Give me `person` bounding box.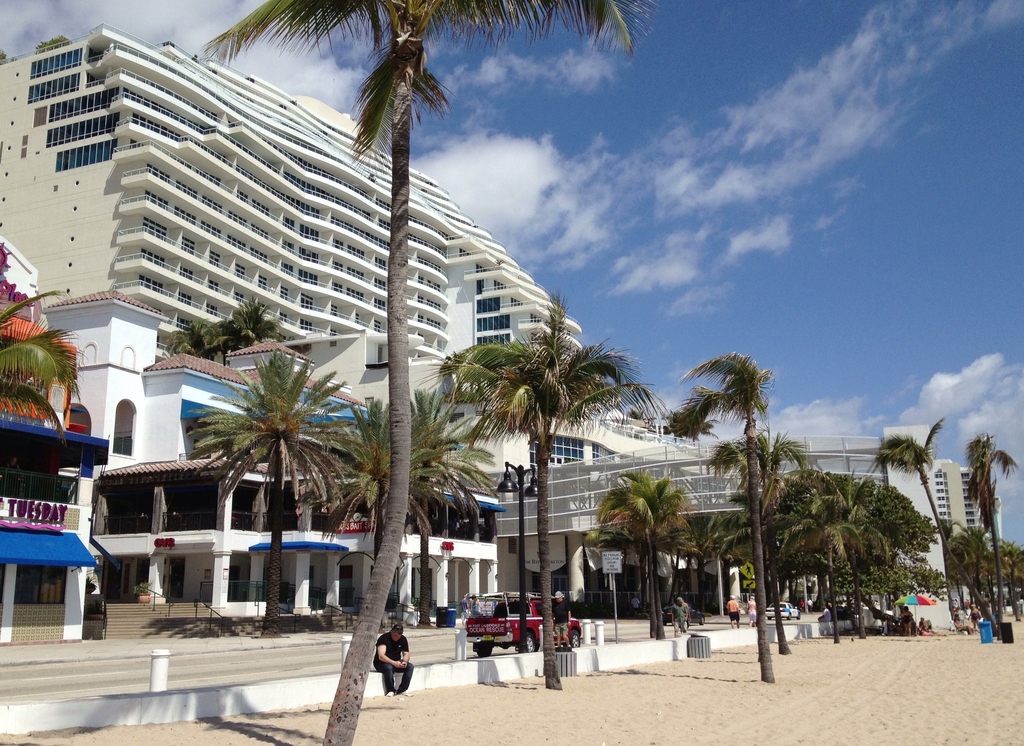
{"x1": 721, "y1": 592, "x2": 740, "y2": 633}.
